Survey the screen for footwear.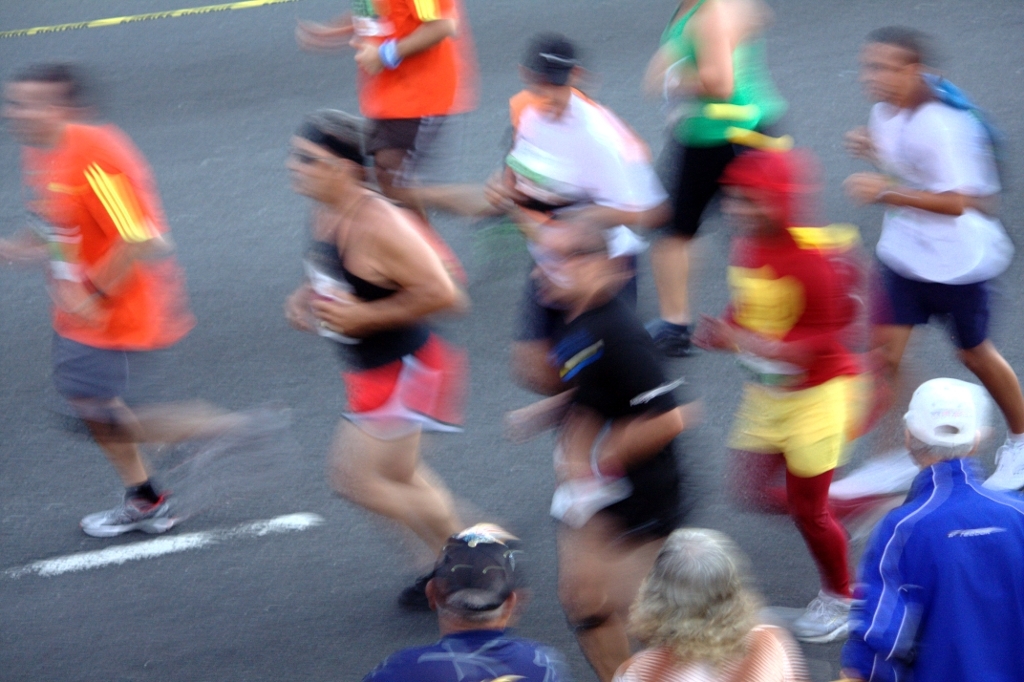
Survey found: region(793, 588, 847, 644).
